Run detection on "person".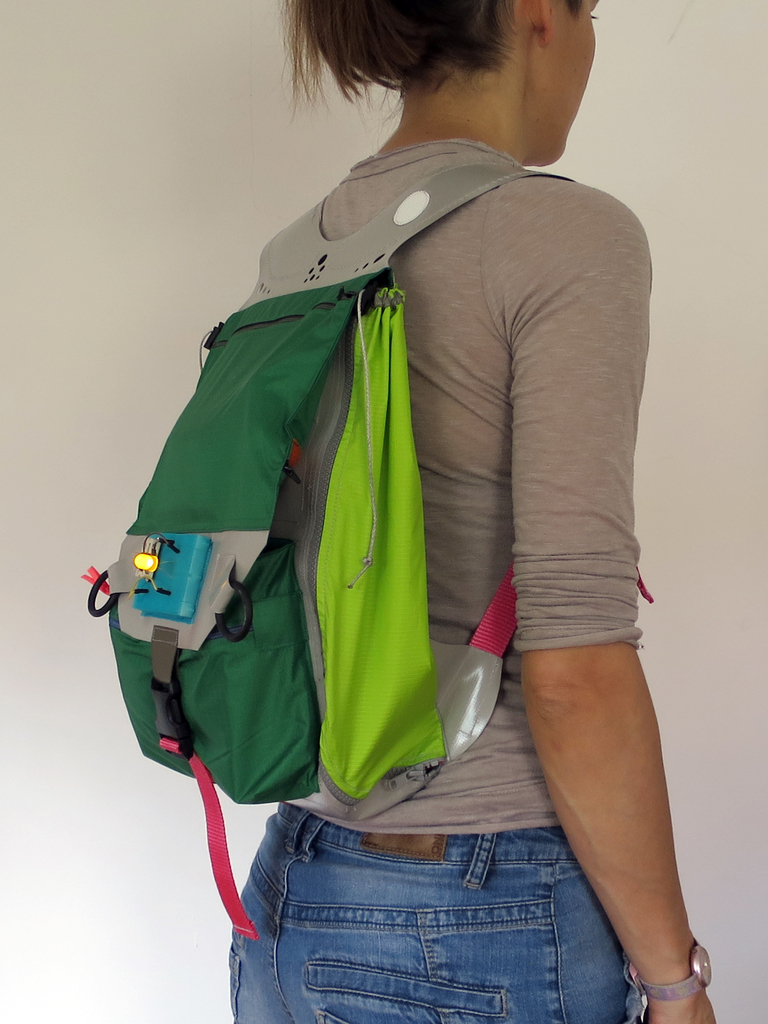
Result: <box>113,1,692,989</box>.
